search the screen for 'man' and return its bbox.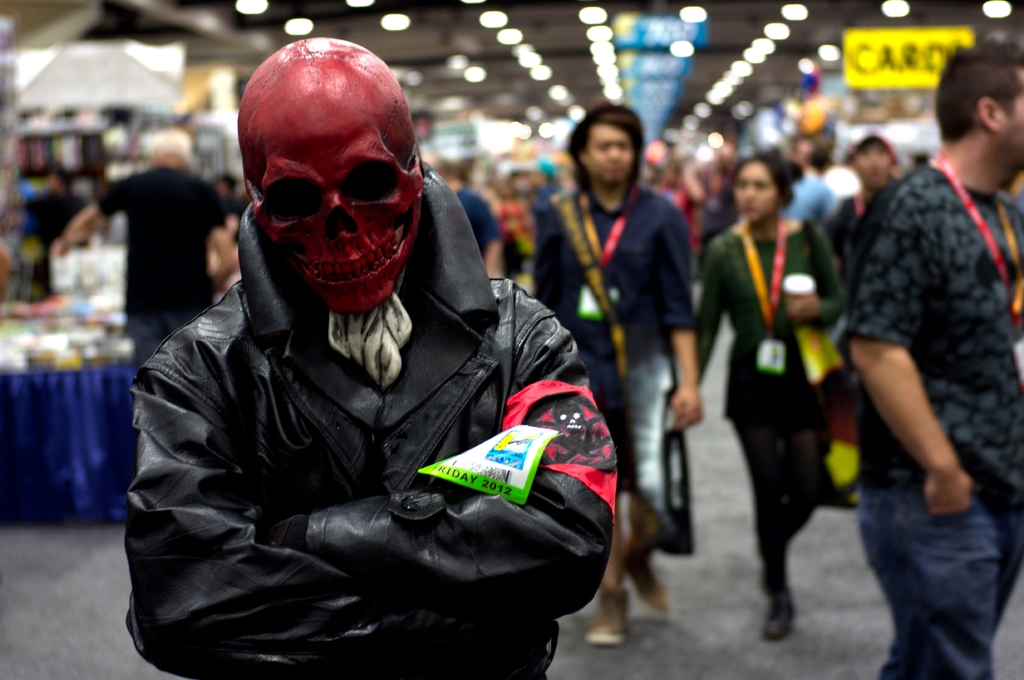
Found: bbox=[54, 124, 232, 376].
